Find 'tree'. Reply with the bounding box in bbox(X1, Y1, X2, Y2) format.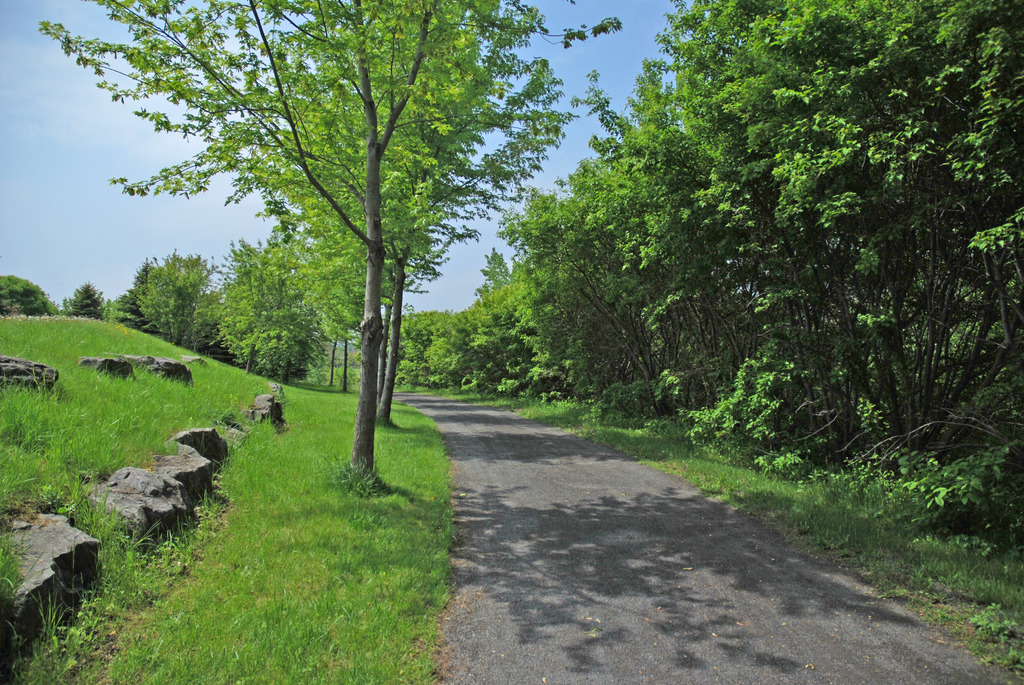
bbox(199, 240, 304, 384).
